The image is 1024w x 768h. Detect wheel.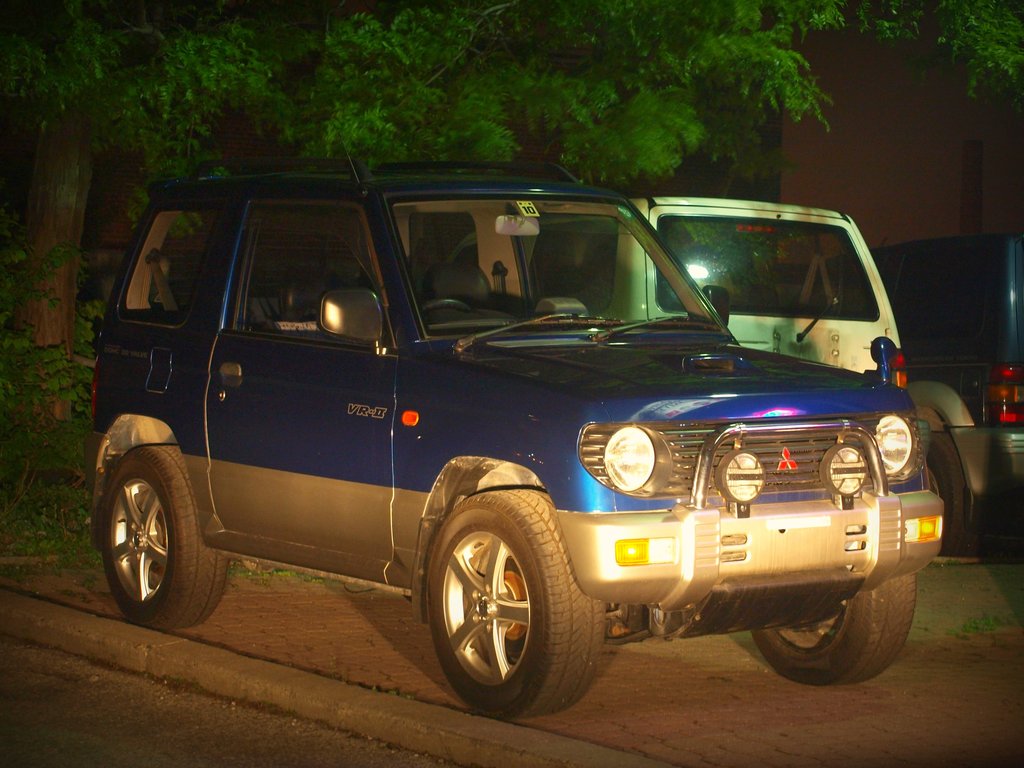
Detection: bbox=[102, 444, 228, 629].
